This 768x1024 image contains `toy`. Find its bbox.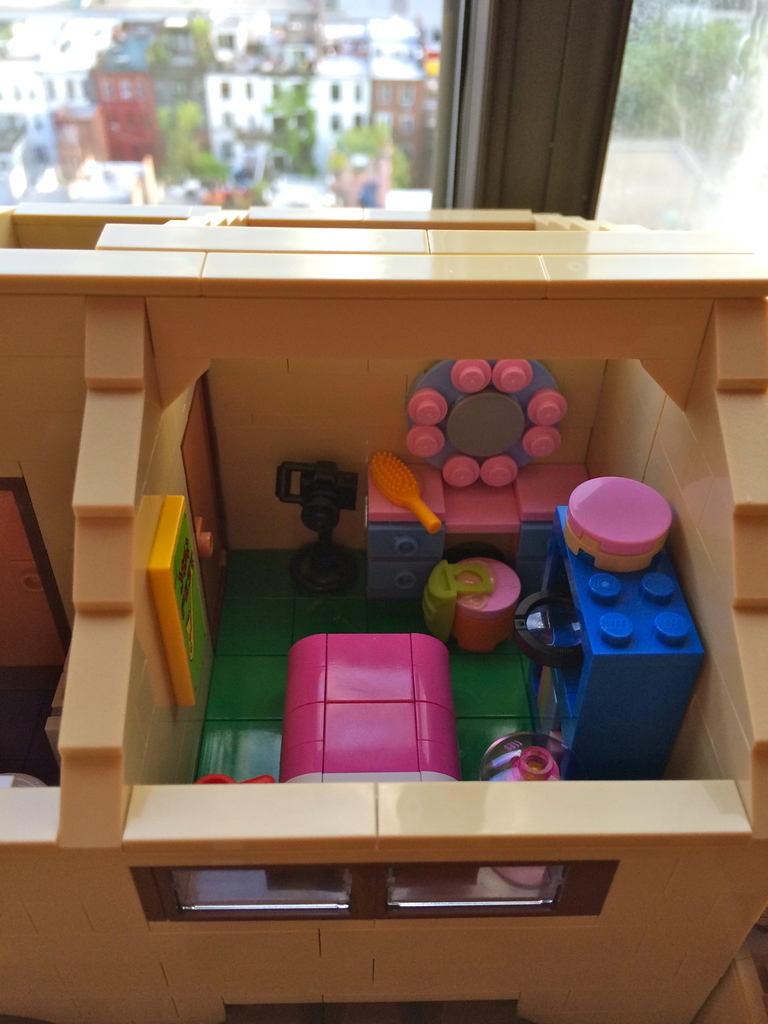
crop(564, 473, 675, 575).
